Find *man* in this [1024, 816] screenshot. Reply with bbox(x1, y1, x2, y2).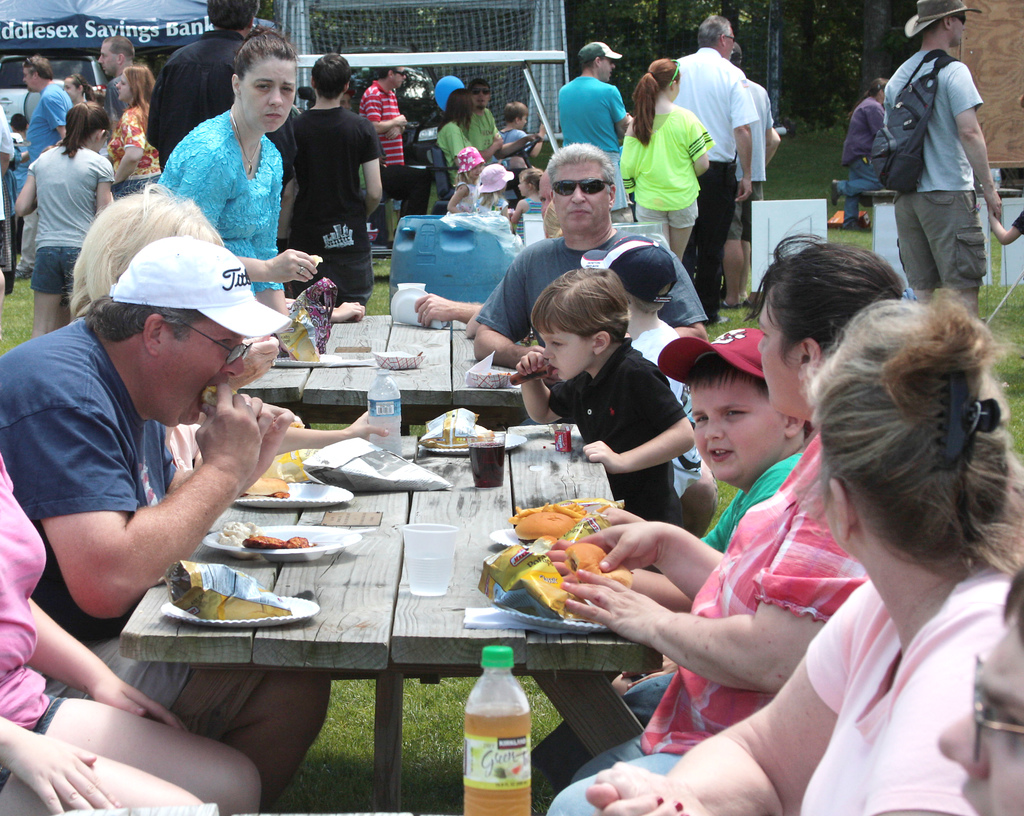
bbox(144, 0, 296, 173).
